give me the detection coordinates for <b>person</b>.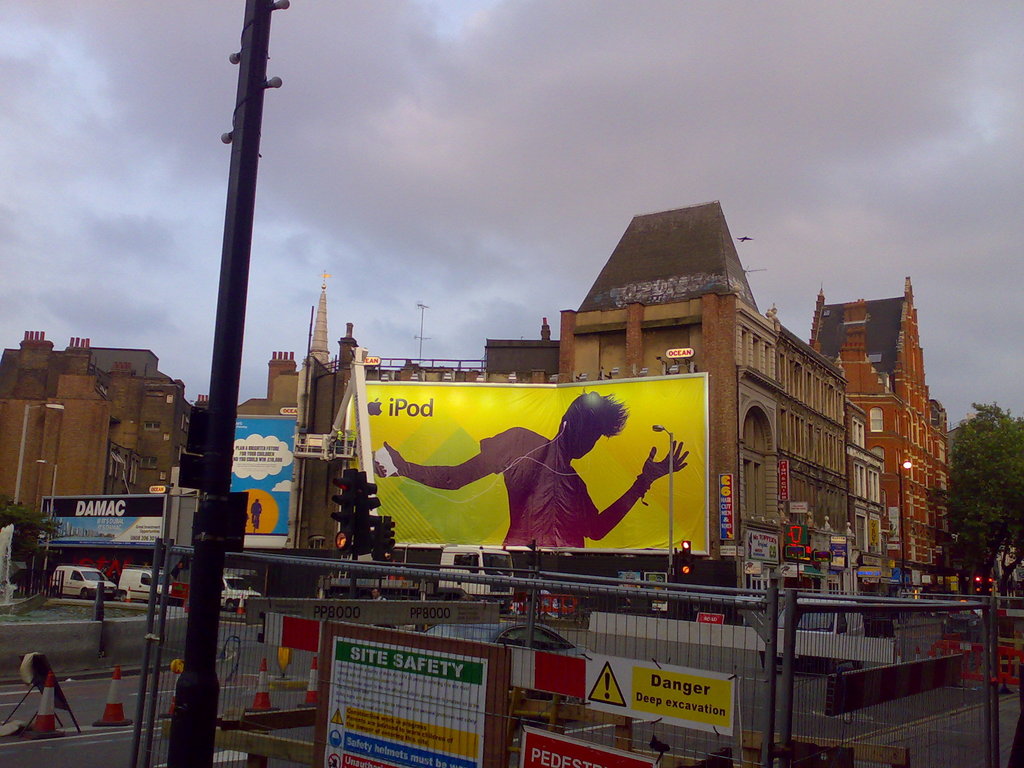
BBox(373, 388, 689, 547).
